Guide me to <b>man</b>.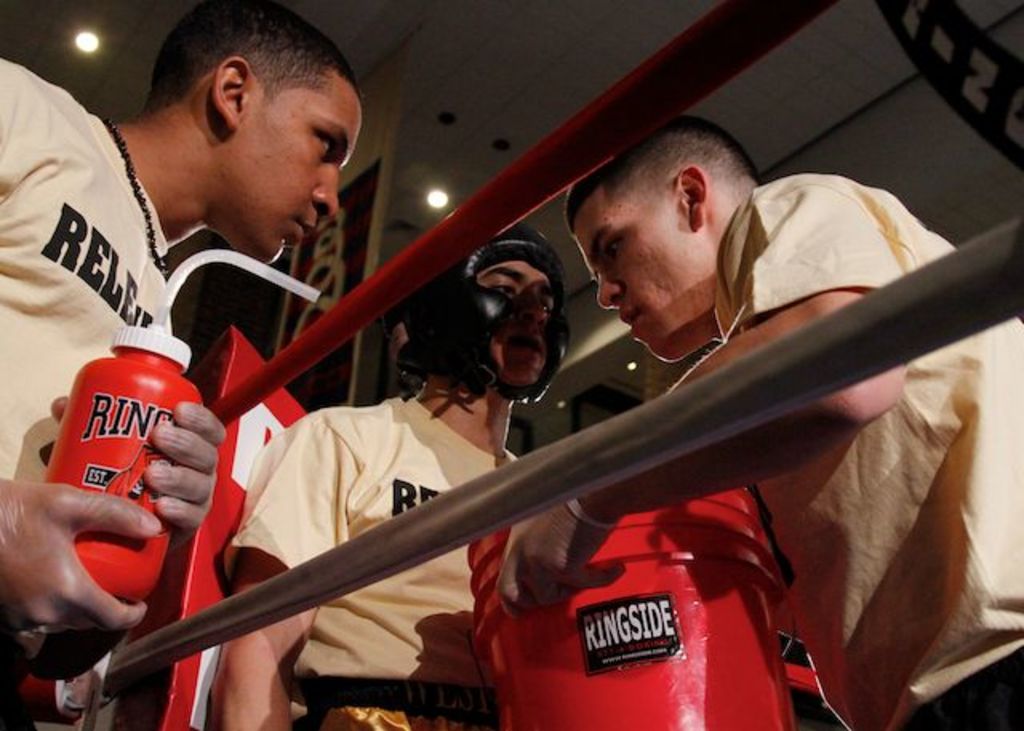
Guidance: region(563, 110, 1022, 729).
